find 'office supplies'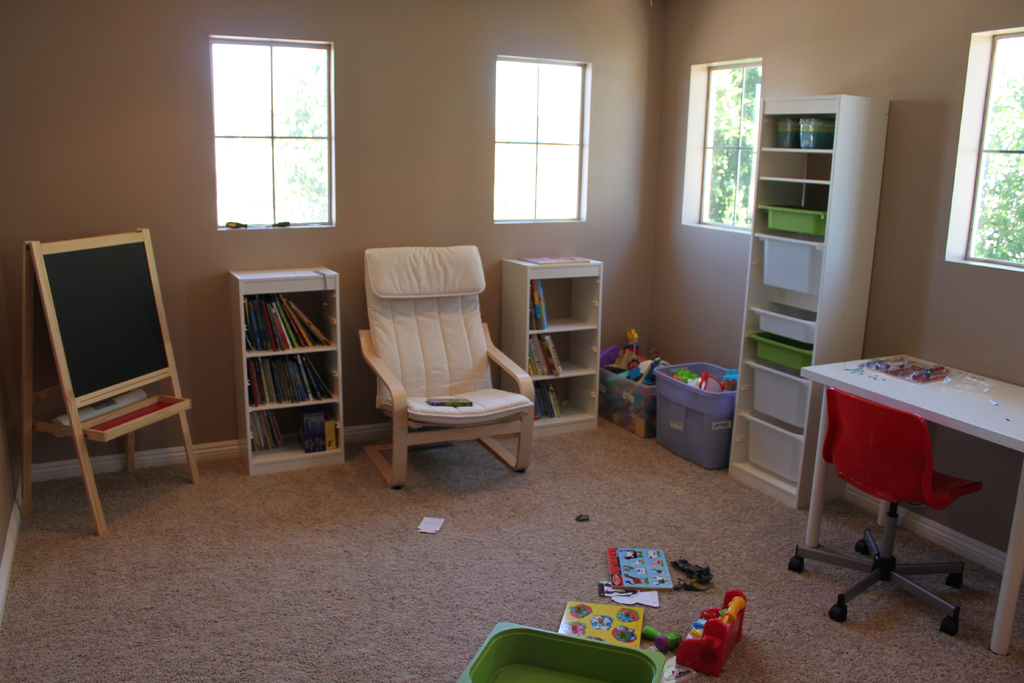
[666,557,713,584]
